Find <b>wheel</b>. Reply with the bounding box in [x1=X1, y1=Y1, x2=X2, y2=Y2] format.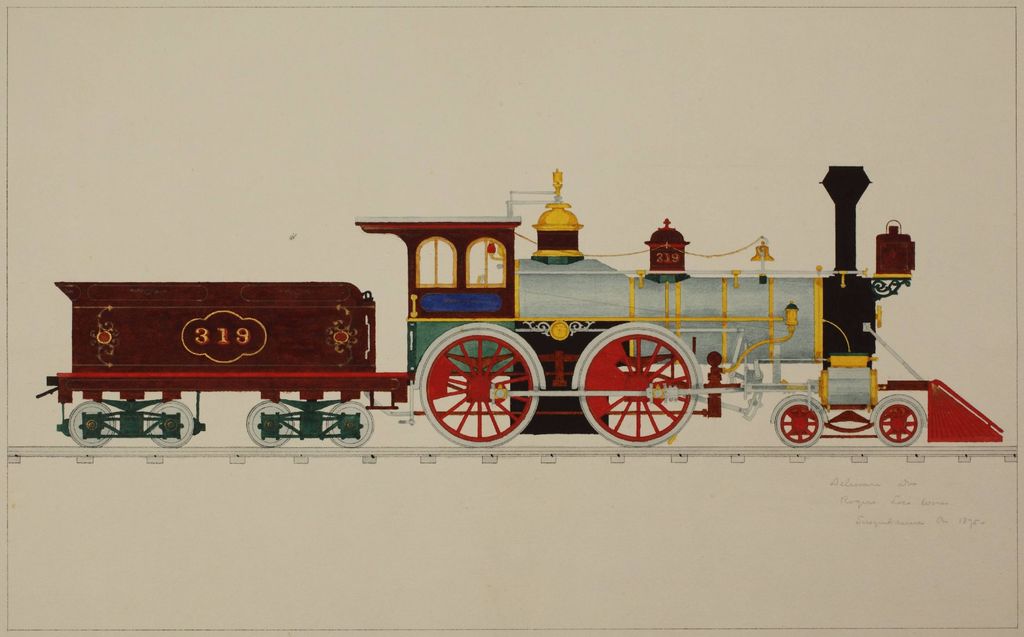
[x1=326, y1=396, x2=383, y2=446].
